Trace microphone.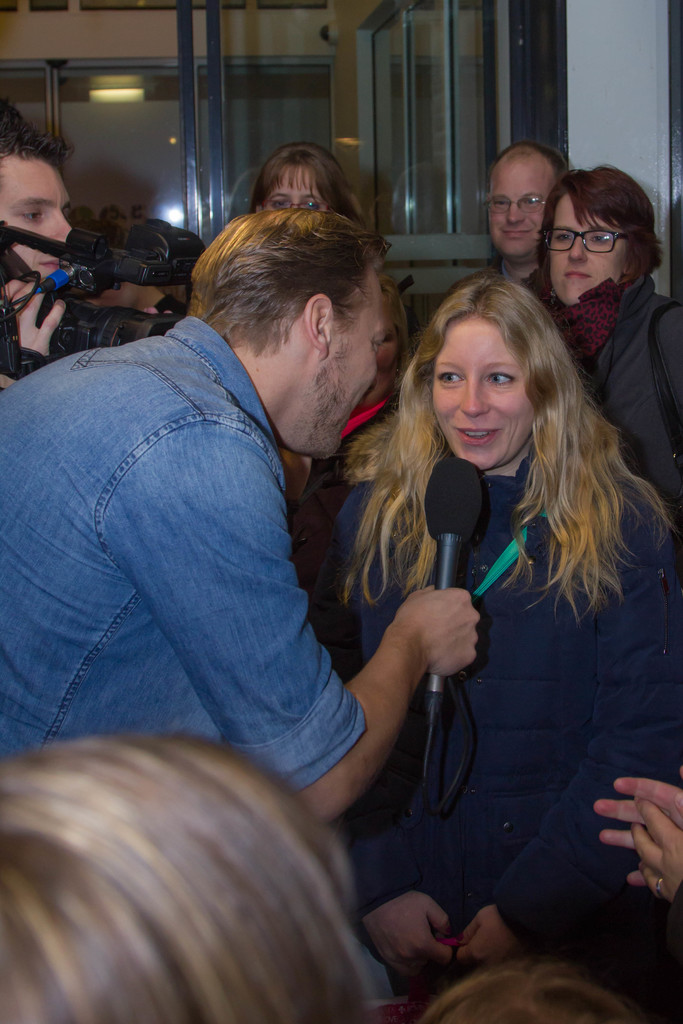
Traced to {"x1": 422, "y1": 455, "x2": 484, "y2": 716}.
